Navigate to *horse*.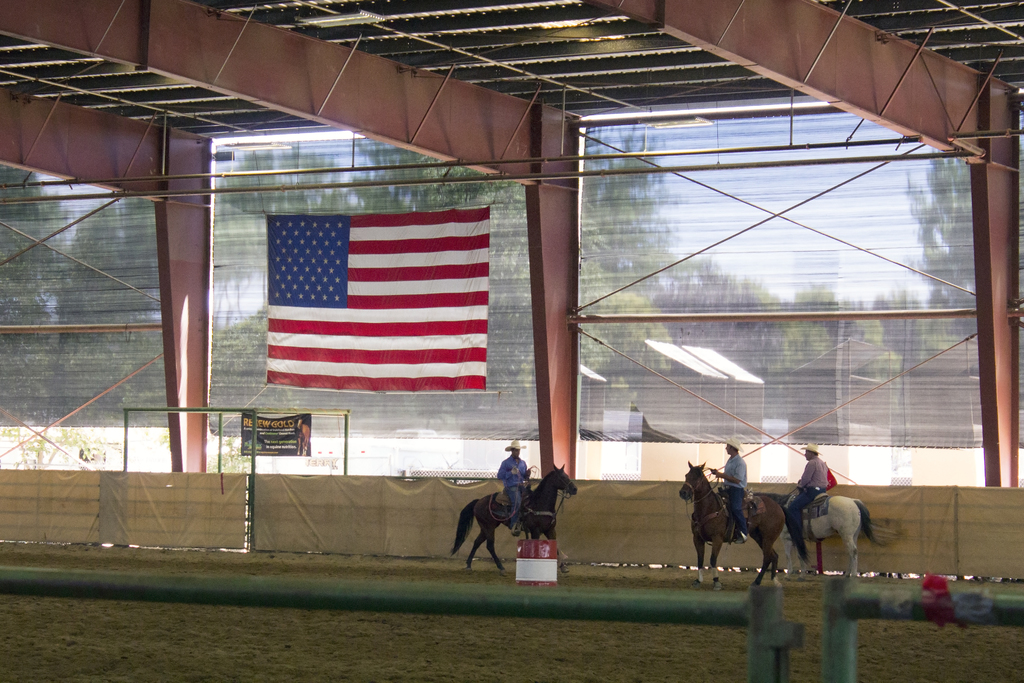
Navigation target: pyautogui.locateOnScreen(451, 462, 575, 578).
